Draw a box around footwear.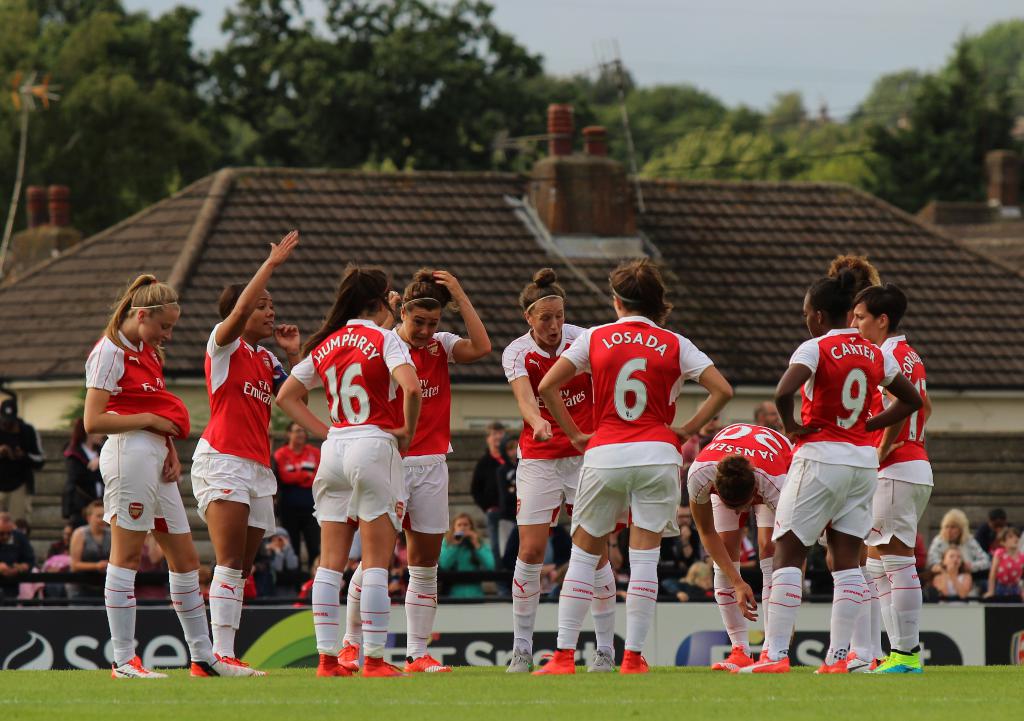
crop(586, 645, 614, 673).
